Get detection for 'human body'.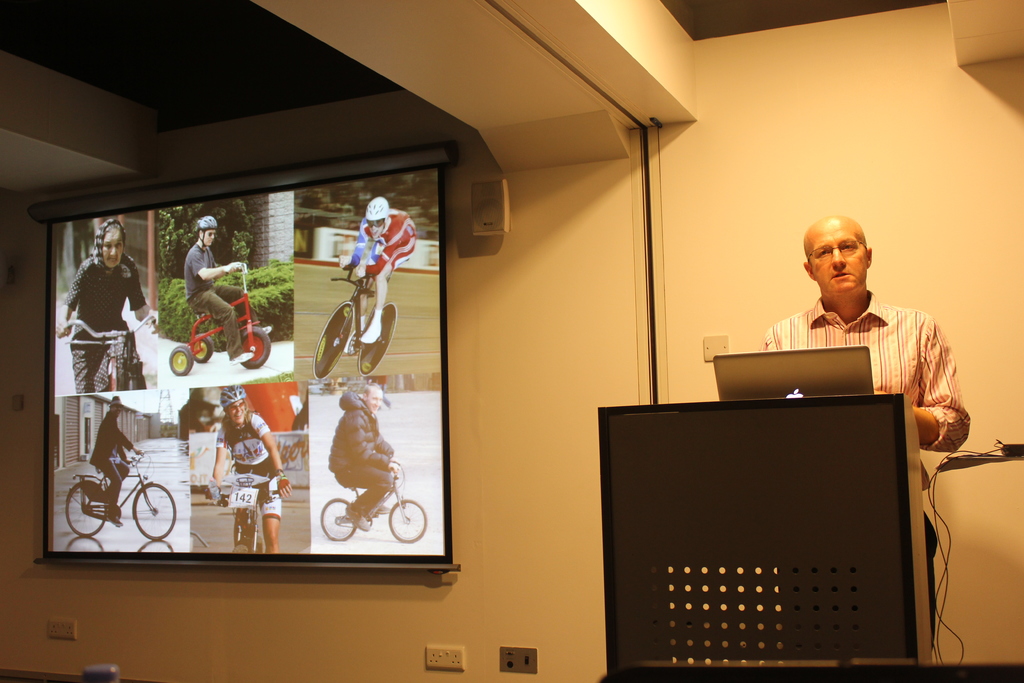
Detection: Rect(214, 418, 293, 552).
